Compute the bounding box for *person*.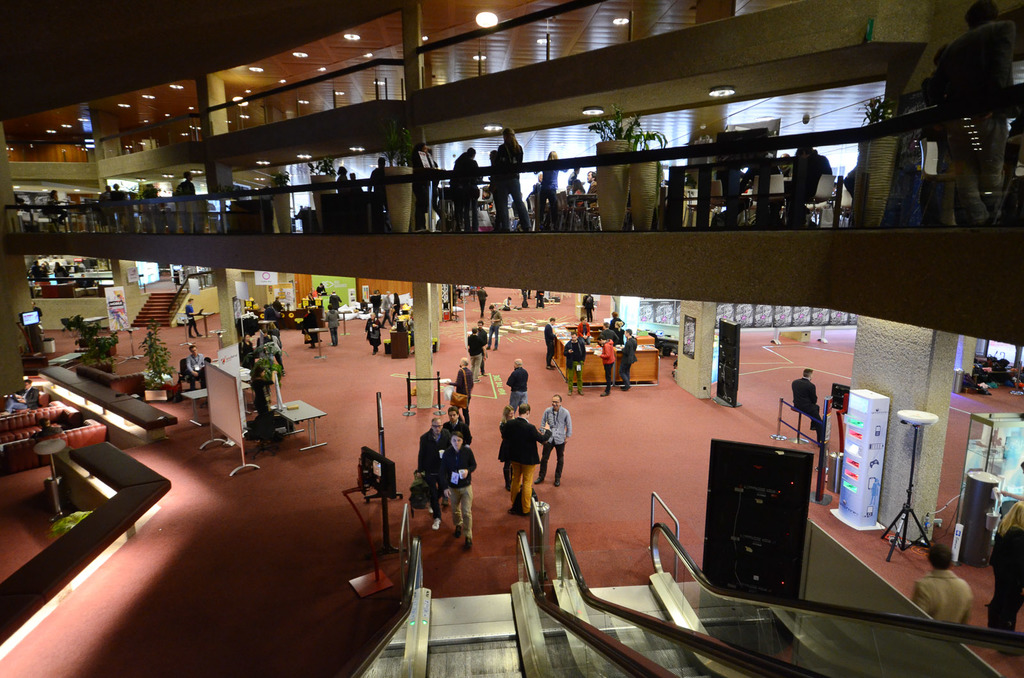
left=520, top=289, right=533, bottom=301.
